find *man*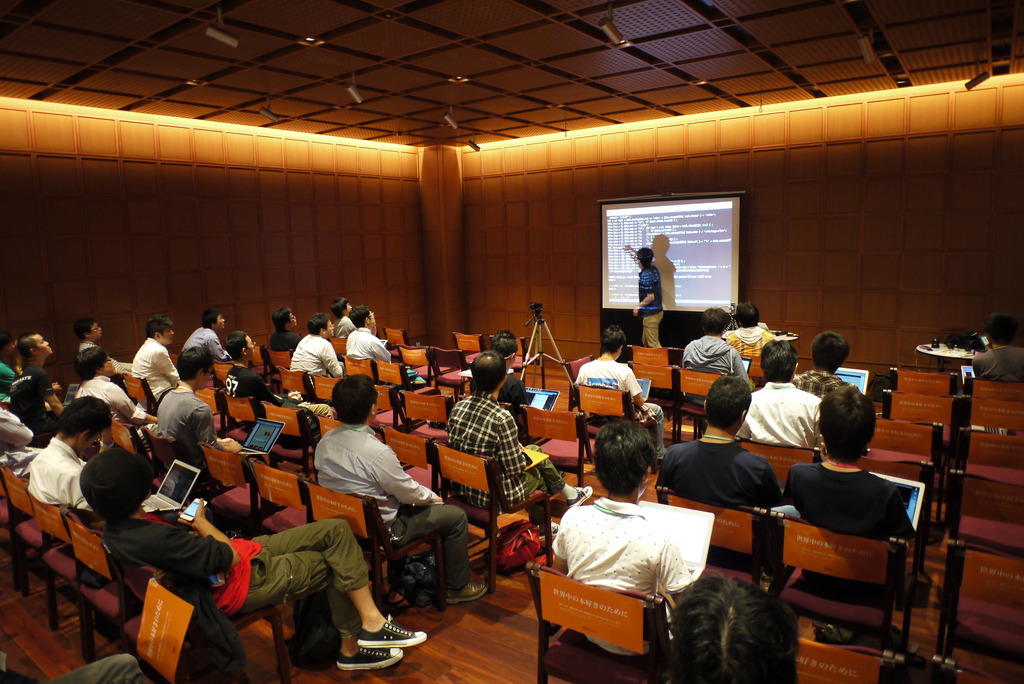
(x1=75, y1=316, x2=134, y2=384)
